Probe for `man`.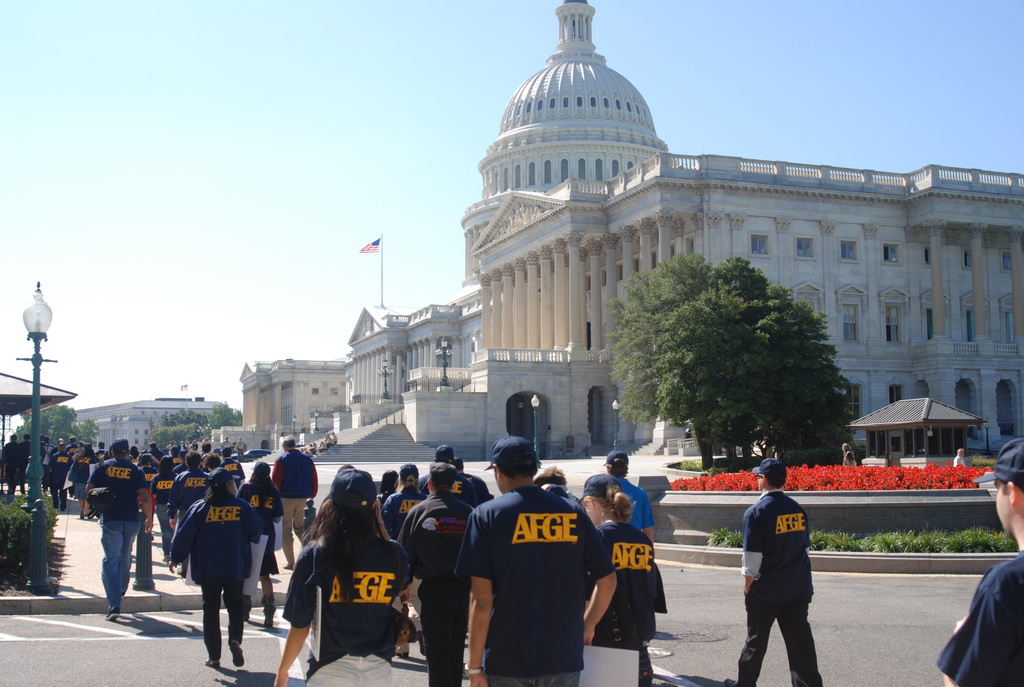
Probe result: {"left": 724, "top": 461, "right": 820, "bottom": 686}.
